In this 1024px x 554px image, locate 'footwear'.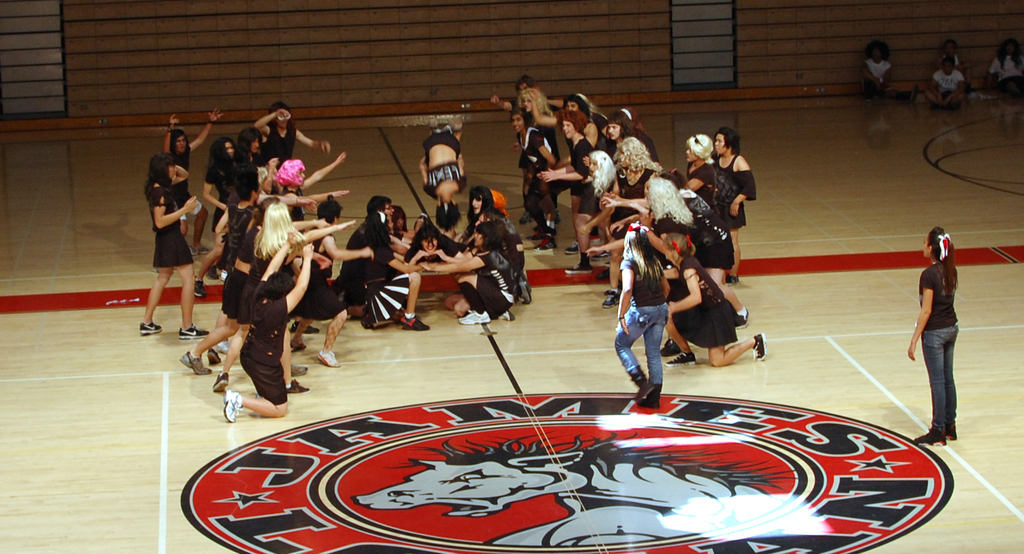
Bounding box: {"x1": 285, "y1": 376, "x2": 309, "y2": 393}.
